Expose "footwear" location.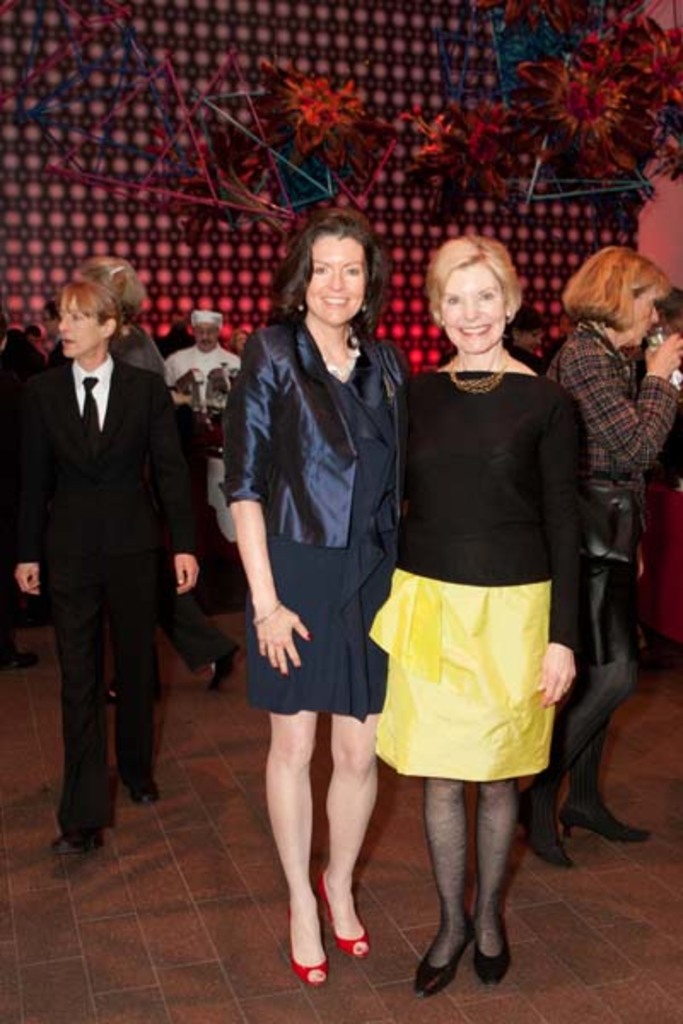
Exposed at <bbox>517, 773, 574, 872</bbox>.
